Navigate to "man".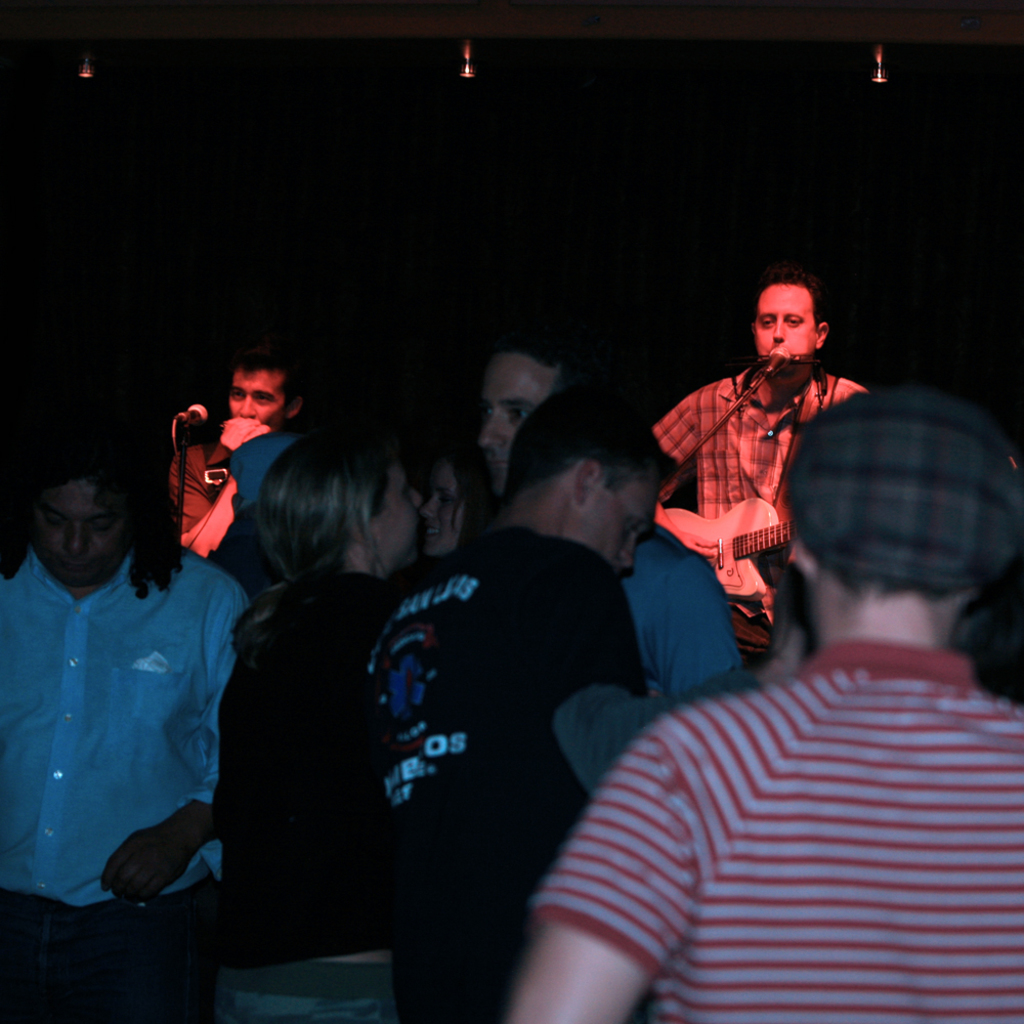
Navigation target: x1=168, y1=344, x2=309, y2=562.
